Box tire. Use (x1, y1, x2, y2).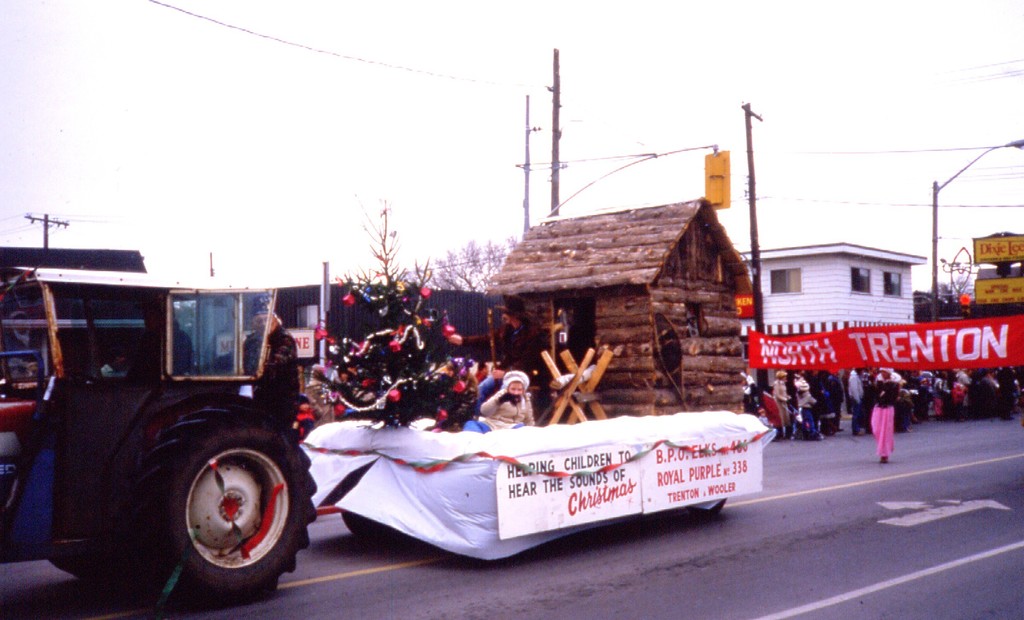
(42, 483, 118, 587).
